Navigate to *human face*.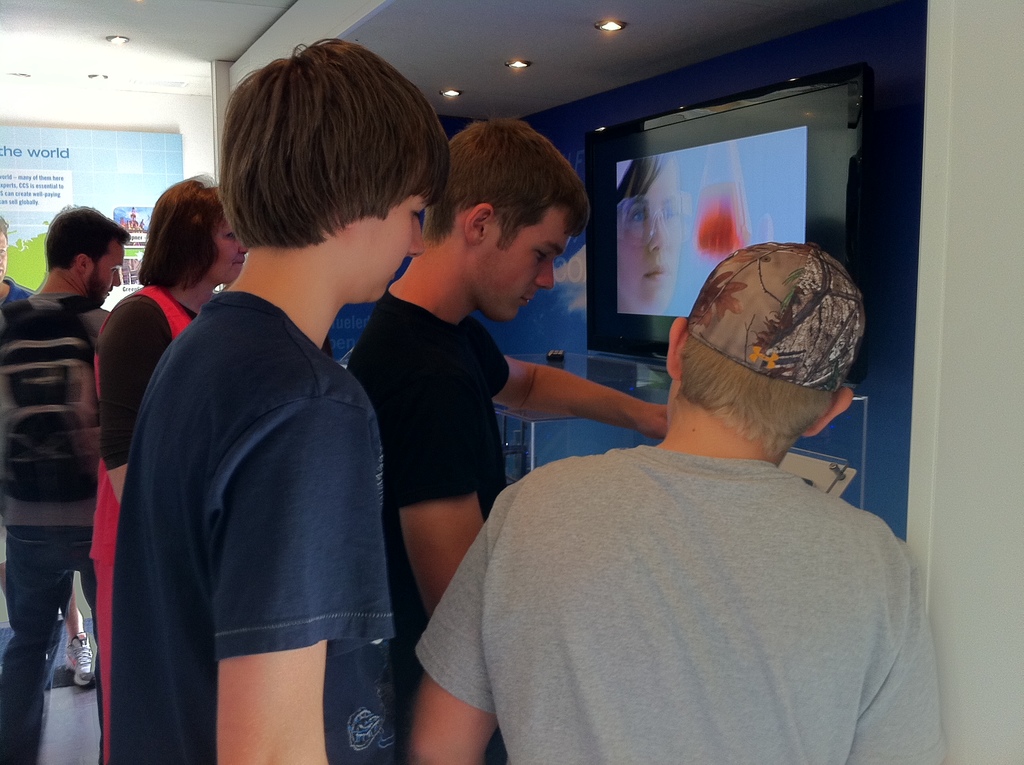
Navigation target: Rect(0, 229, 9, 287).
